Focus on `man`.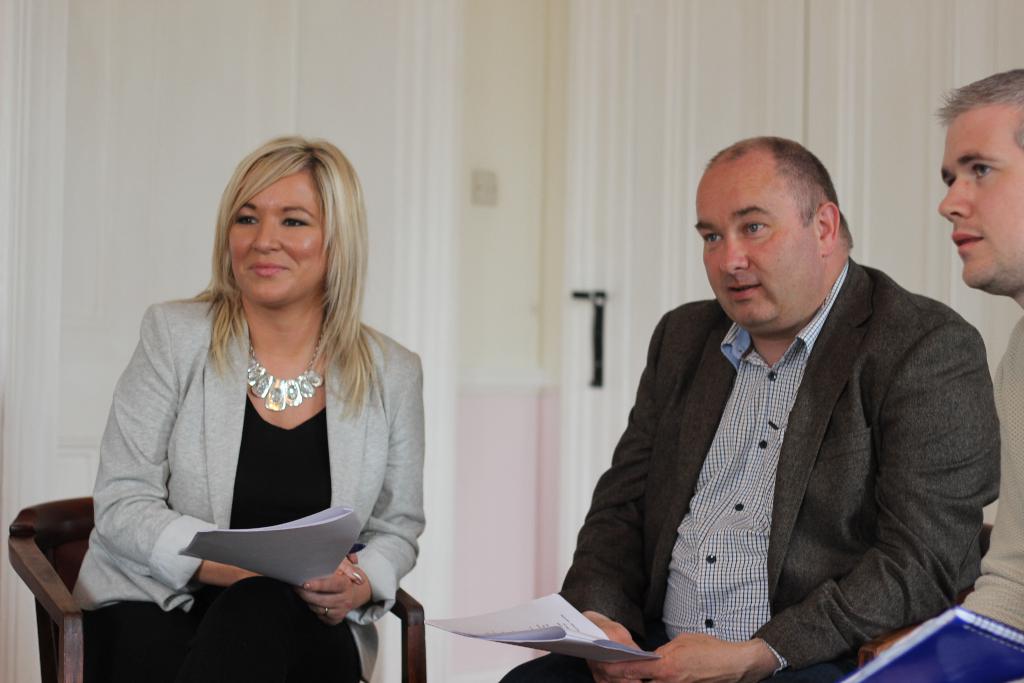
Focused at [559,140,997,664].
